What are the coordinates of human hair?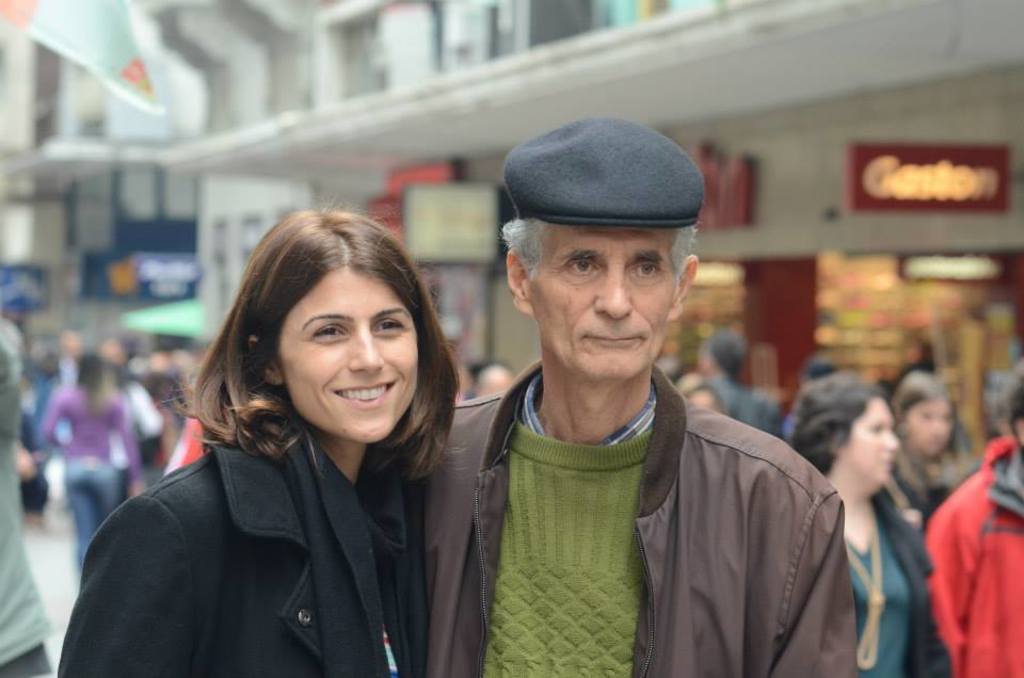
bbox=(467, 359, 516, 381).
